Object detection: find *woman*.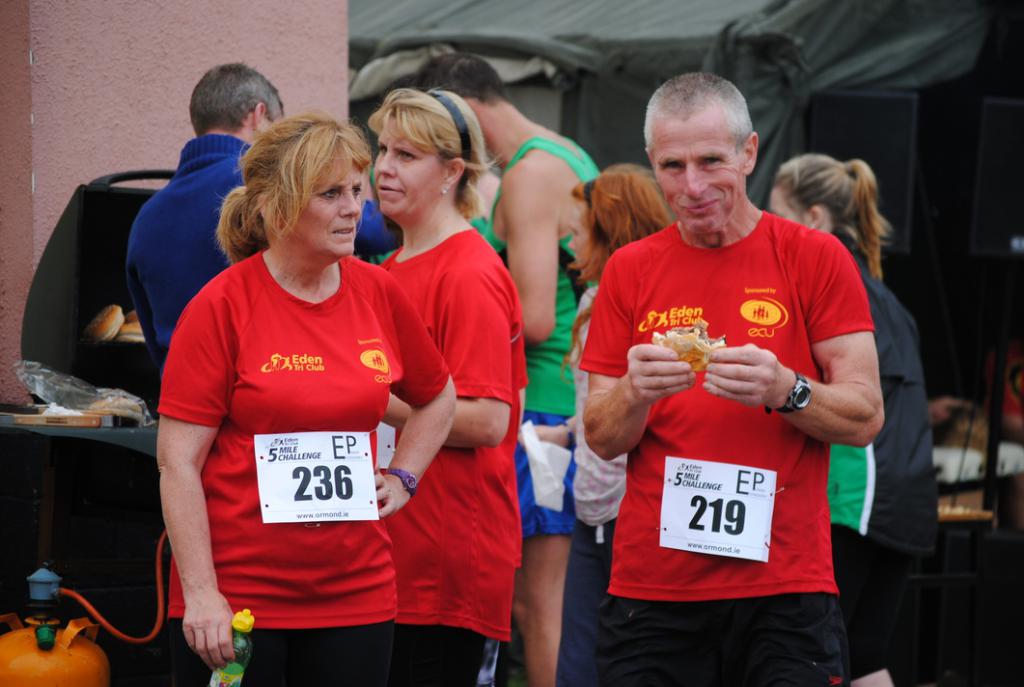
[769,157,937,686].
